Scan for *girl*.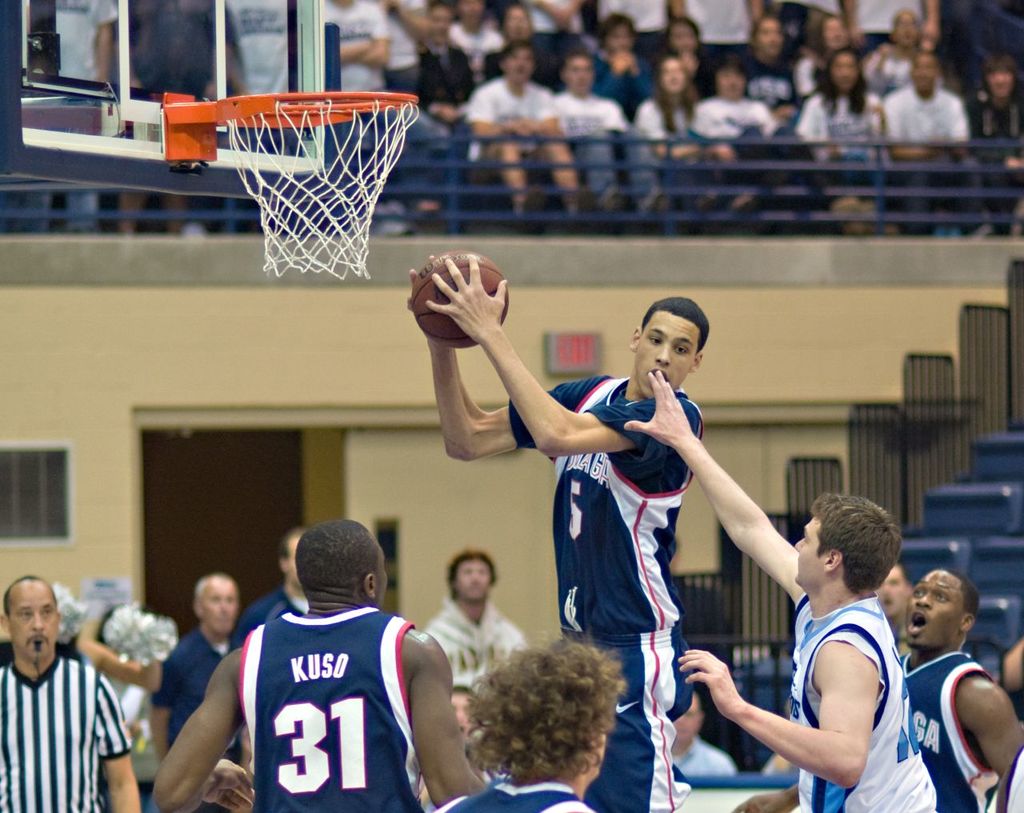
Scan result: box=[631, 53, 758, 218].
